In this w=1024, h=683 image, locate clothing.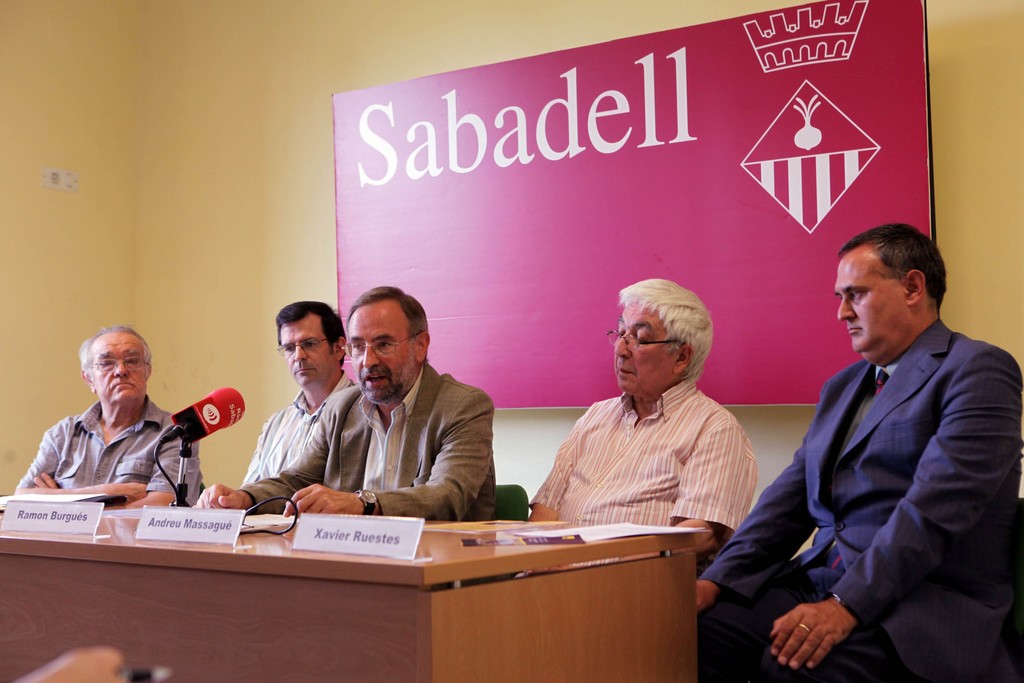
Bounding box: (left=232, top=362, right=503, bottom=518).
